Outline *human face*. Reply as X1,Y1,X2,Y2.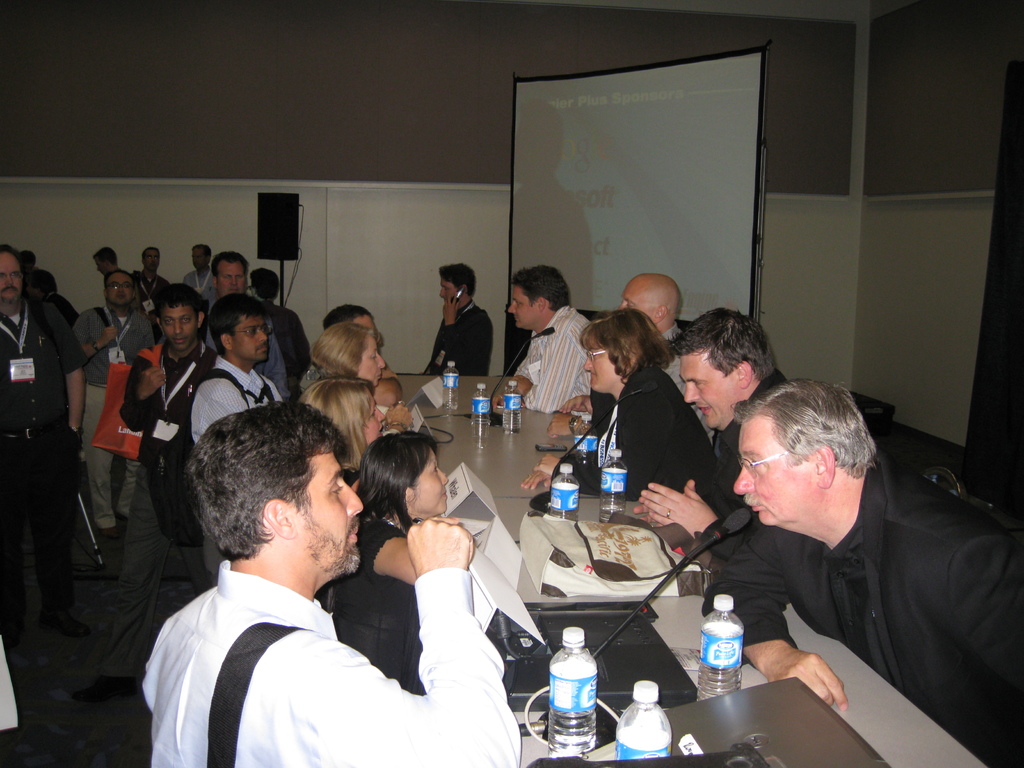
107,269,132,305.
